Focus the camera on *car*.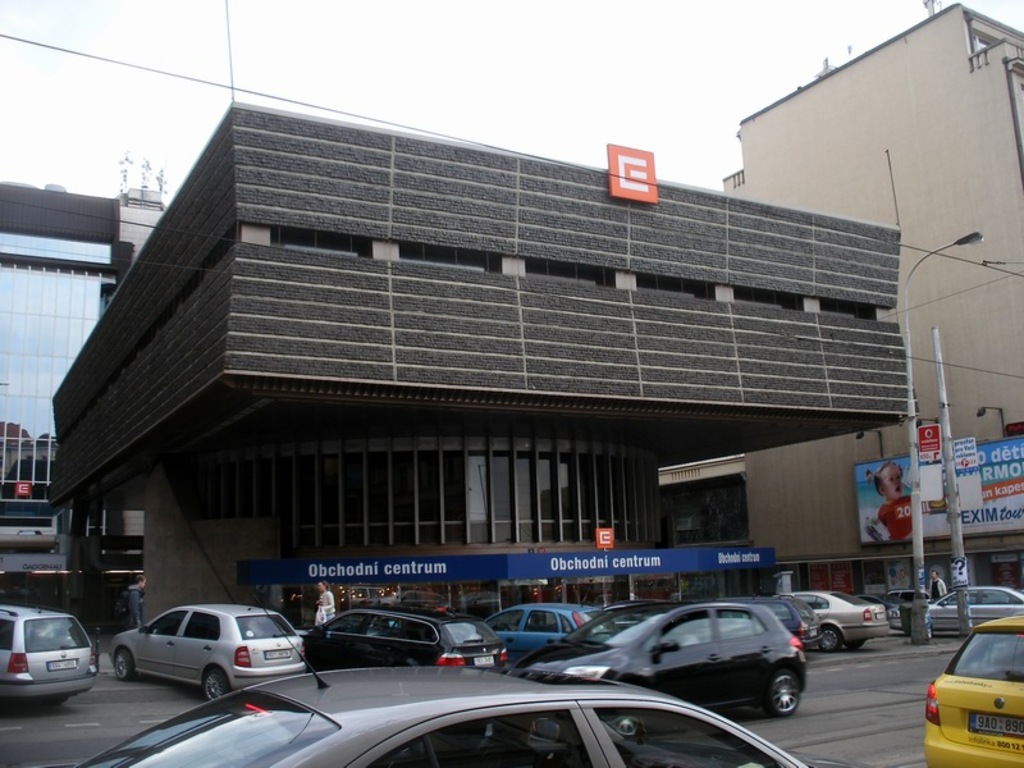
Focus region: (left=73, top=662, right=809, bottom=767).
